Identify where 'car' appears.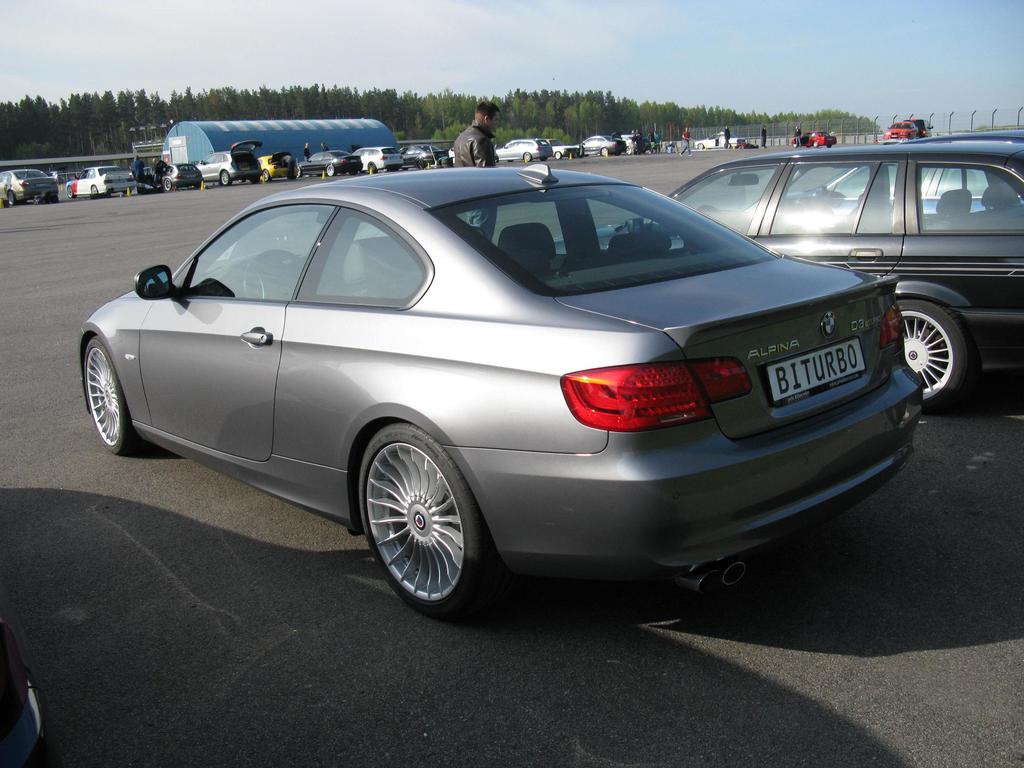
Appears at pyautogui.locateOnScreen(404, 141, 445, 166).
